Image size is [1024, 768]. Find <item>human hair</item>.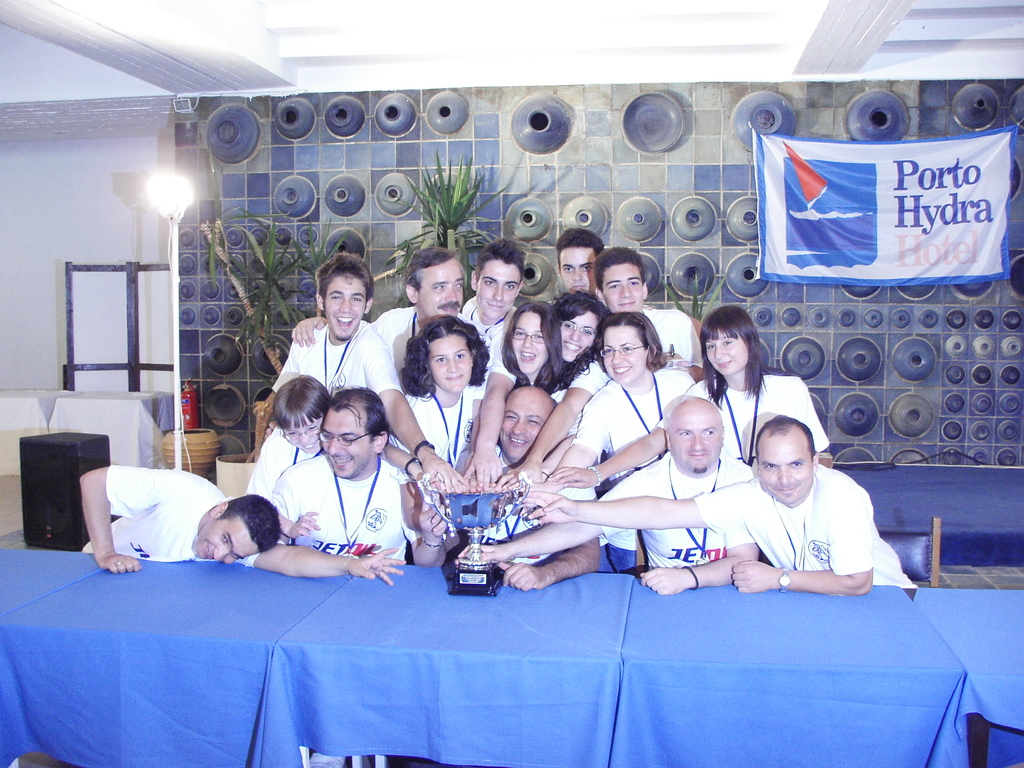
bbox=(273, 372, 333, 429).
